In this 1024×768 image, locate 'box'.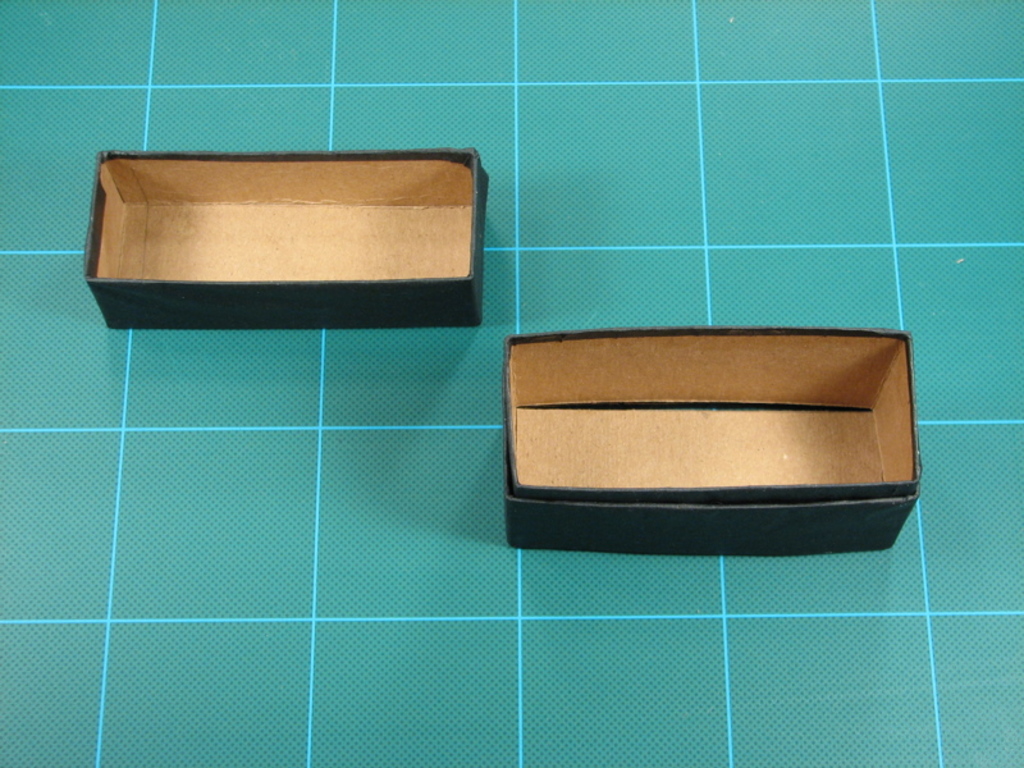
Bounding box: left=63, top=148, right=488, bottom=328.
